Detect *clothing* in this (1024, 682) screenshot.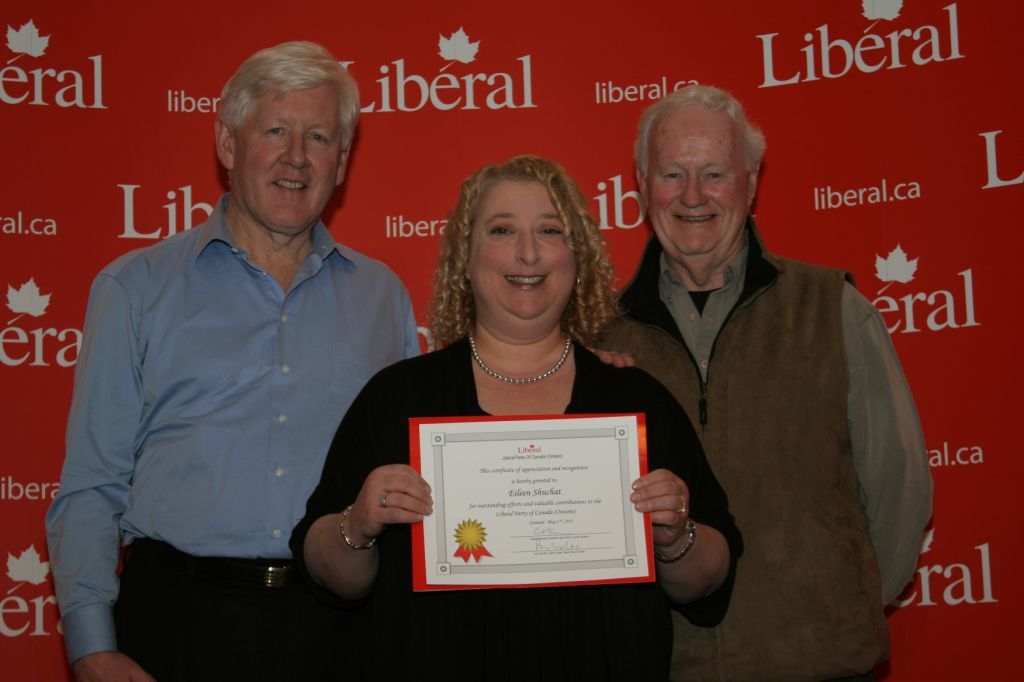
Detection: 286, 330, 745, 681.
